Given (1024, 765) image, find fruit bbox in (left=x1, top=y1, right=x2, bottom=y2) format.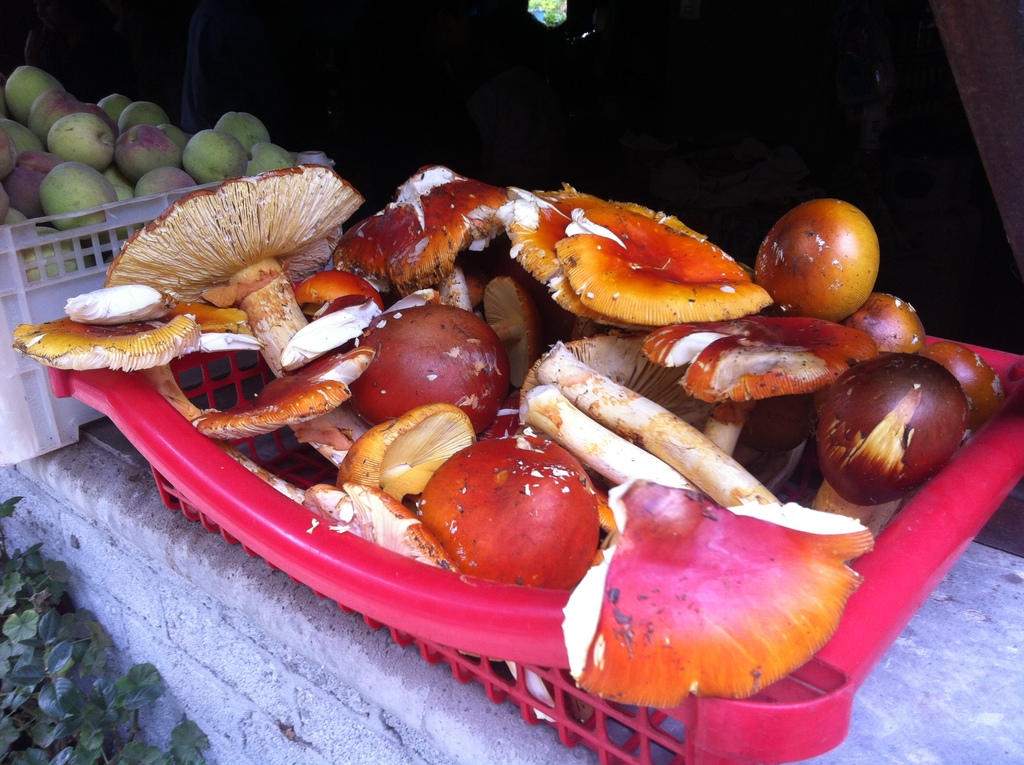
(left=425, top=452, right=605, bottom=596).
